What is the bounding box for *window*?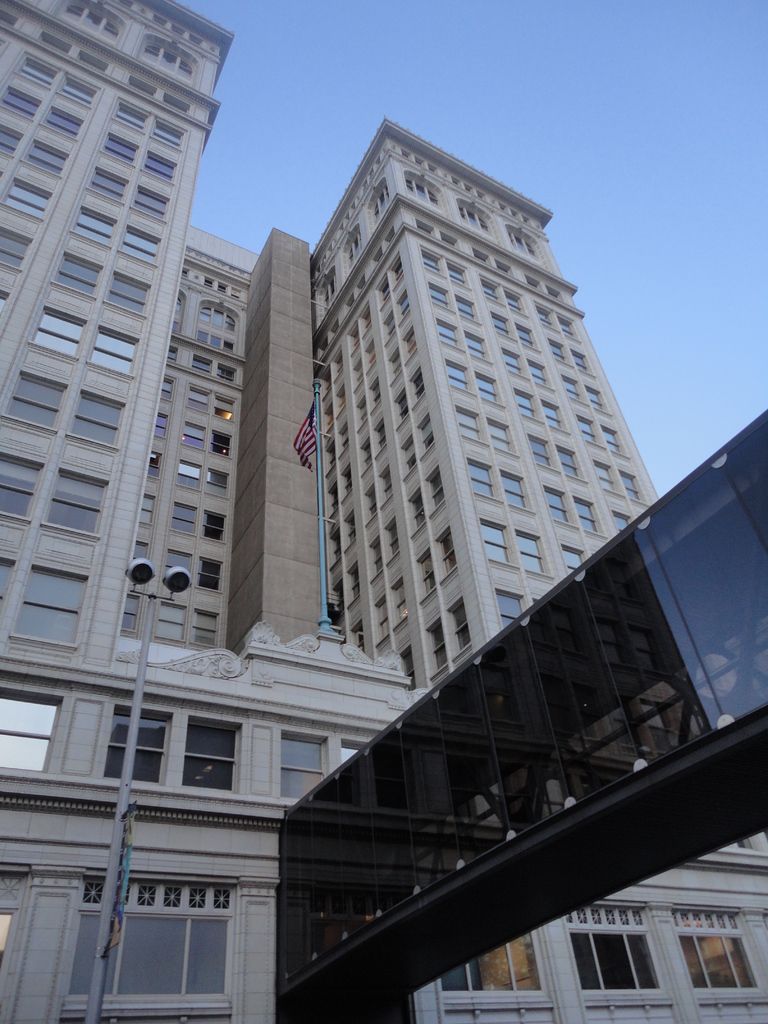
detection(463, 332, 496, 365).
